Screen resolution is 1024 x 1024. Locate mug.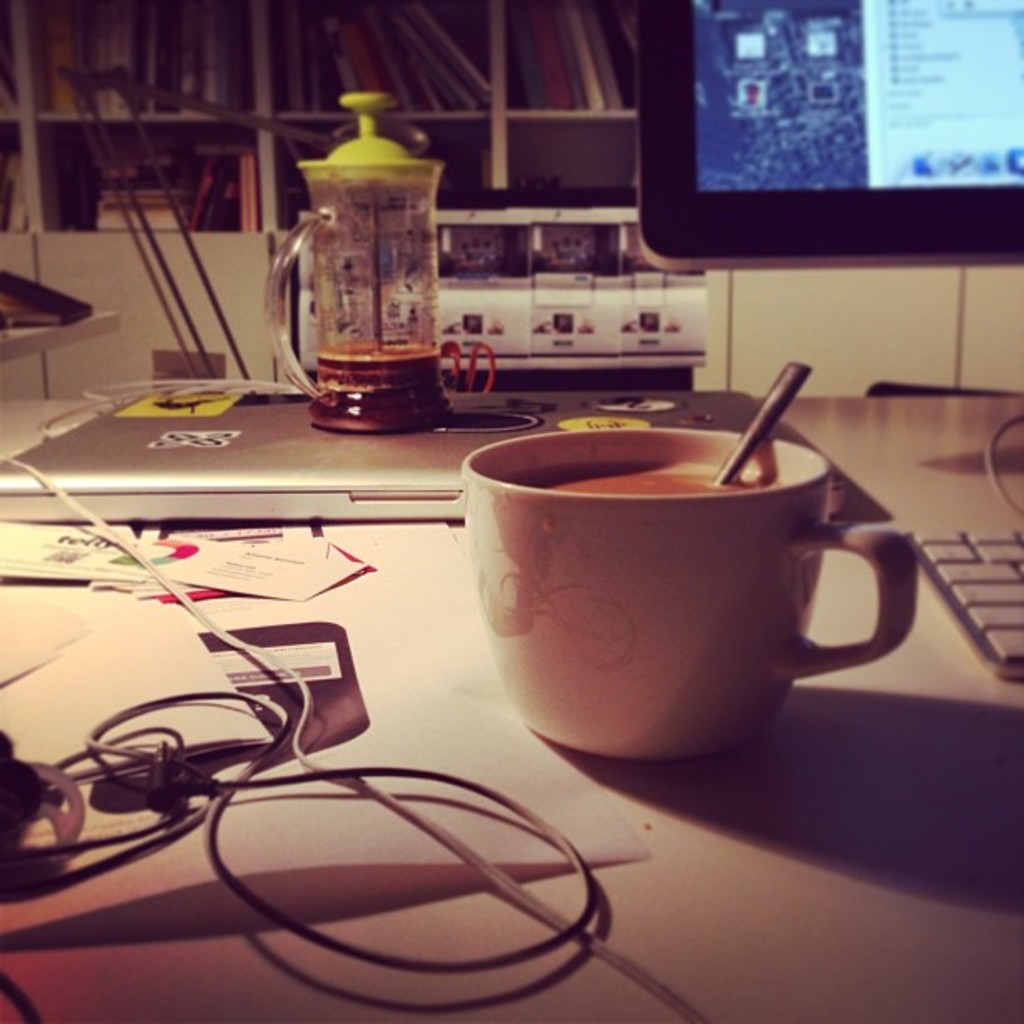
(left=455, top=428, right=919, bottom=760).
